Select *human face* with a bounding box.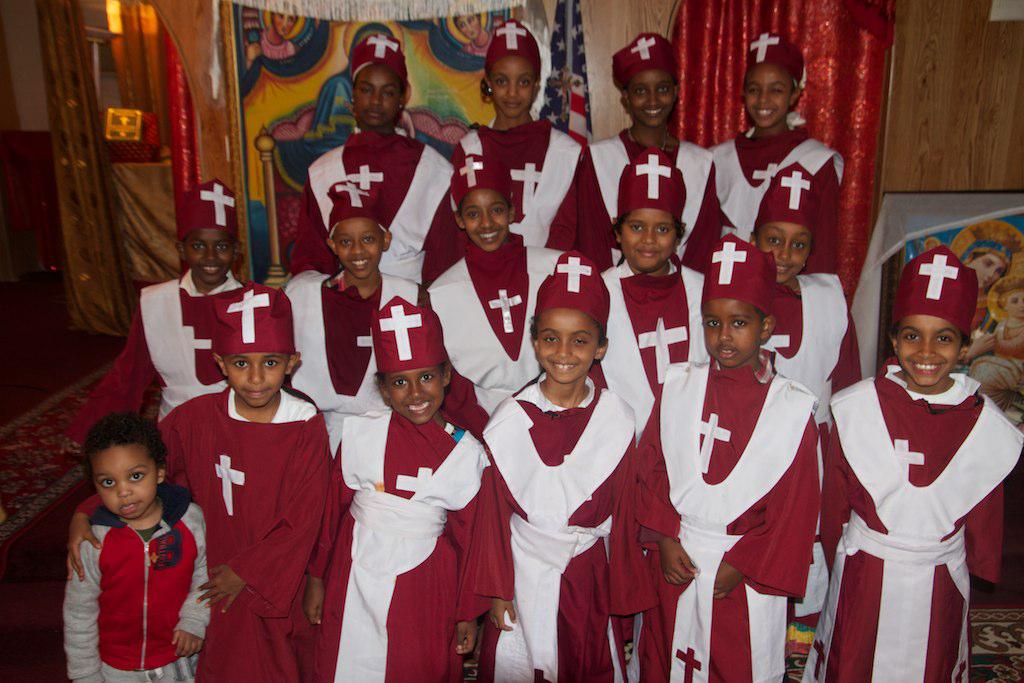
(224, 352, 287, 408).
